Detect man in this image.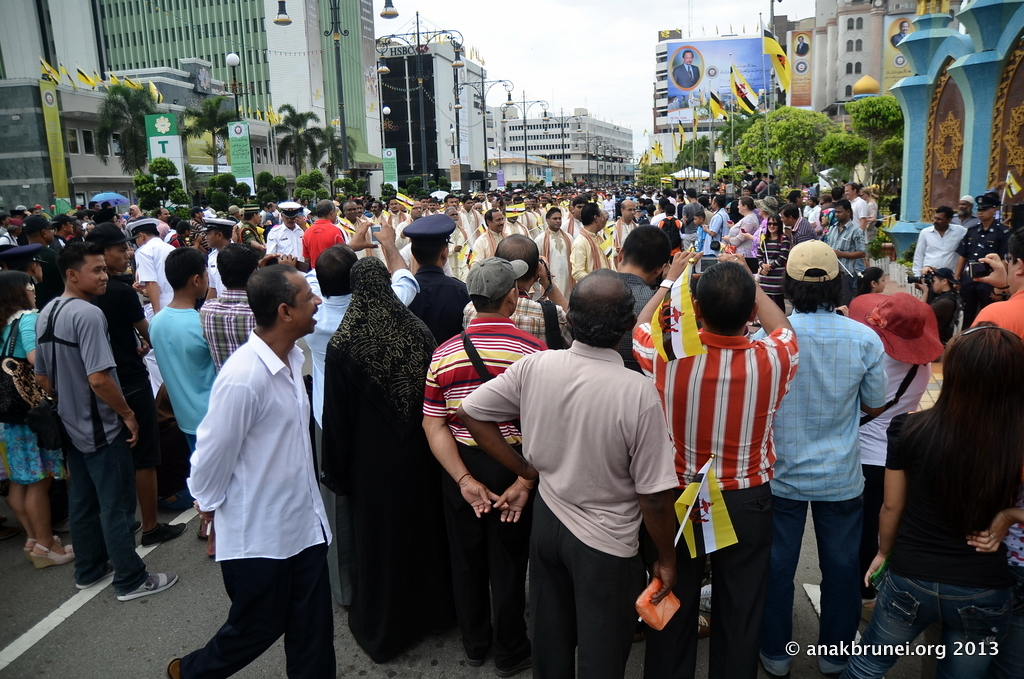
Detection: {"left": 951, "top": 190, "right": 1003, "bottom": 299}.
